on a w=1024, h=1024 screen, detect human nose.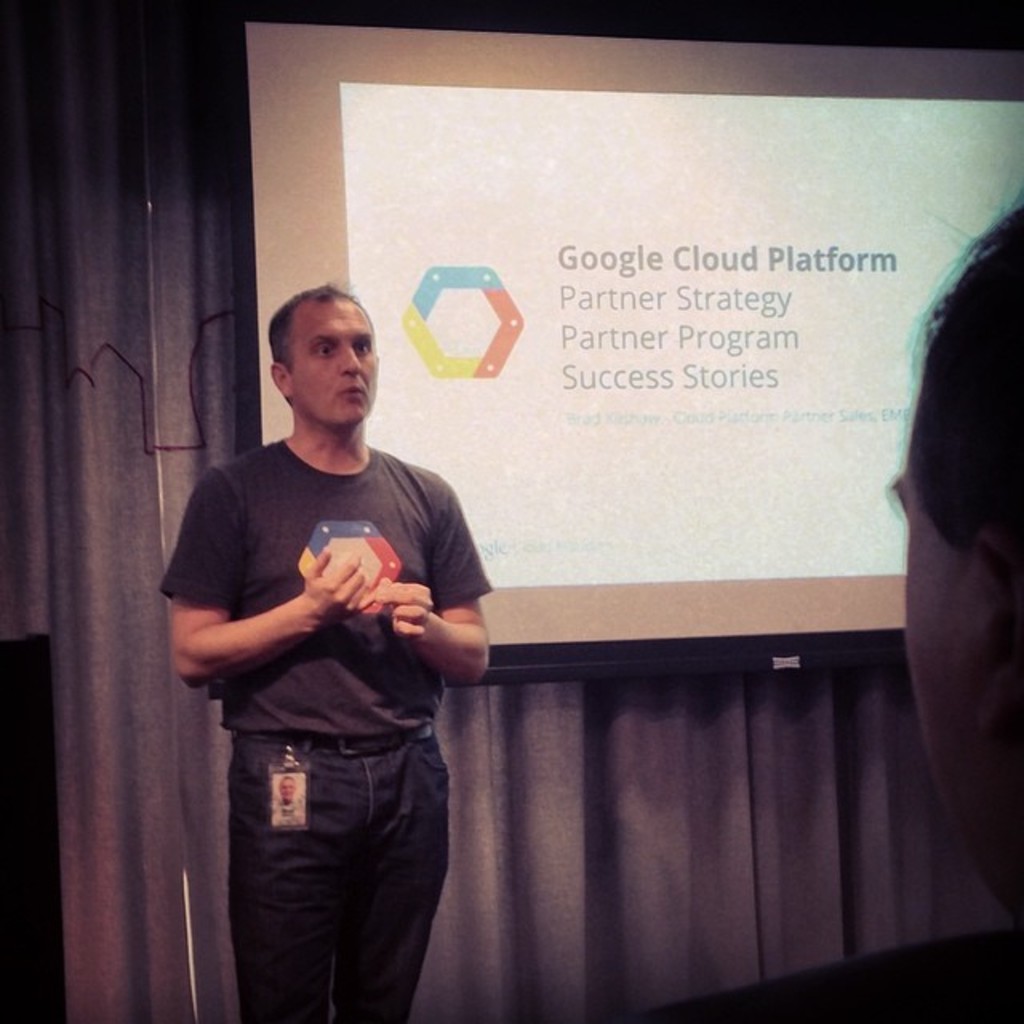
[336,346,368,378].
